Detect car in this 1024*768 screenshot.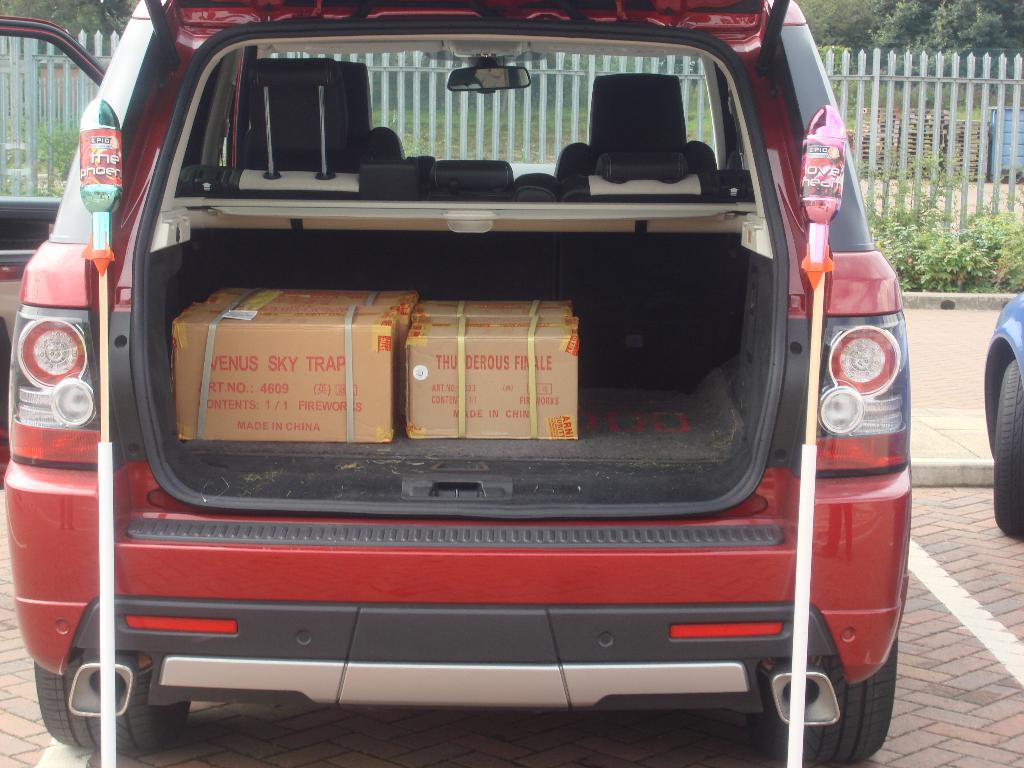
Detection: box(3, 35, 903, 756).
